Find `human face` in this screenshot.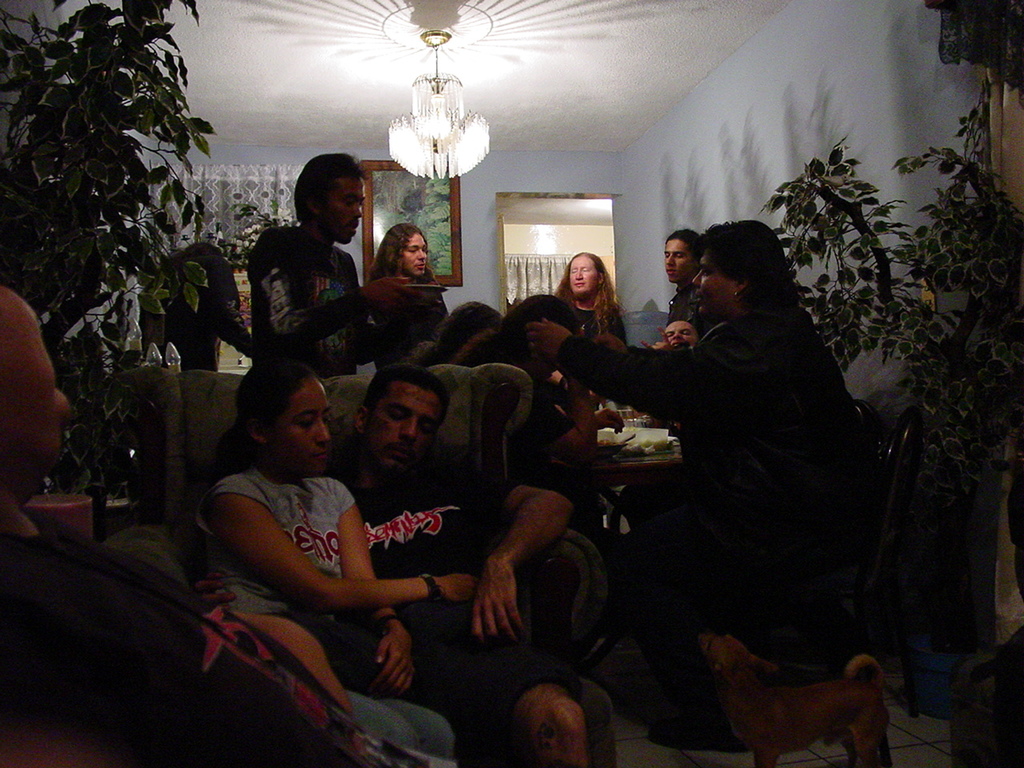
The bounding box for `human face` is [left=404, top=232, right=428, bottom=276].
